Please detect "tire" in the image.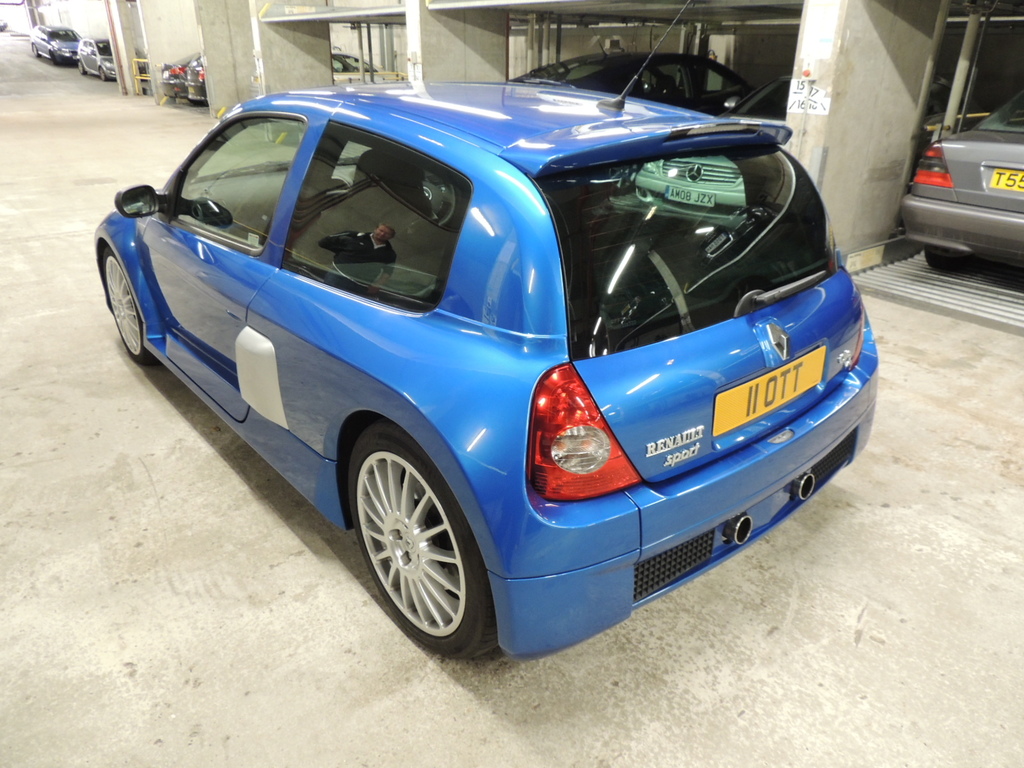
24/36/40/58.
